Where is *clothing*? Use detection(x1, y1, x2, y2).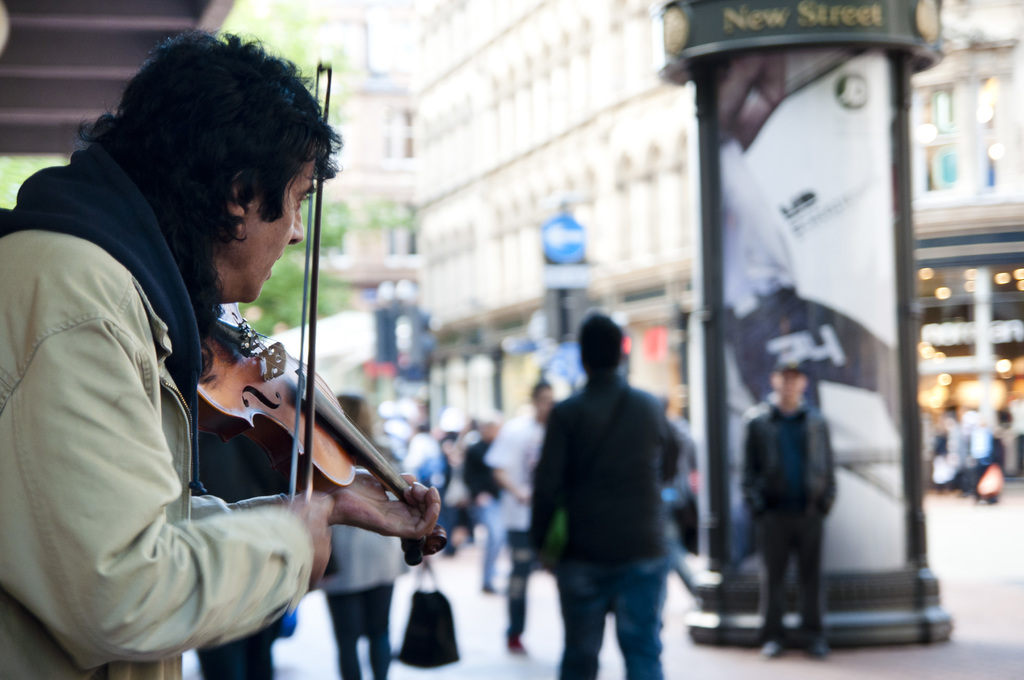
detection(743, 391, 842, 636).
